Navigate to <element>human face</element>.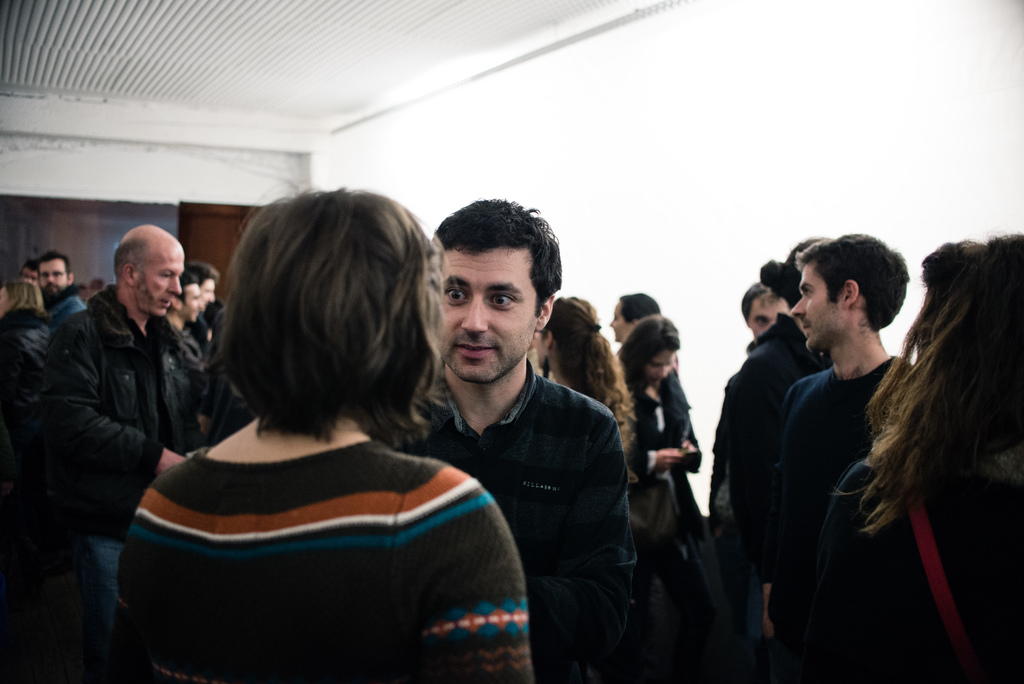
Navigation target: box=[42, 262, 68, 293].
